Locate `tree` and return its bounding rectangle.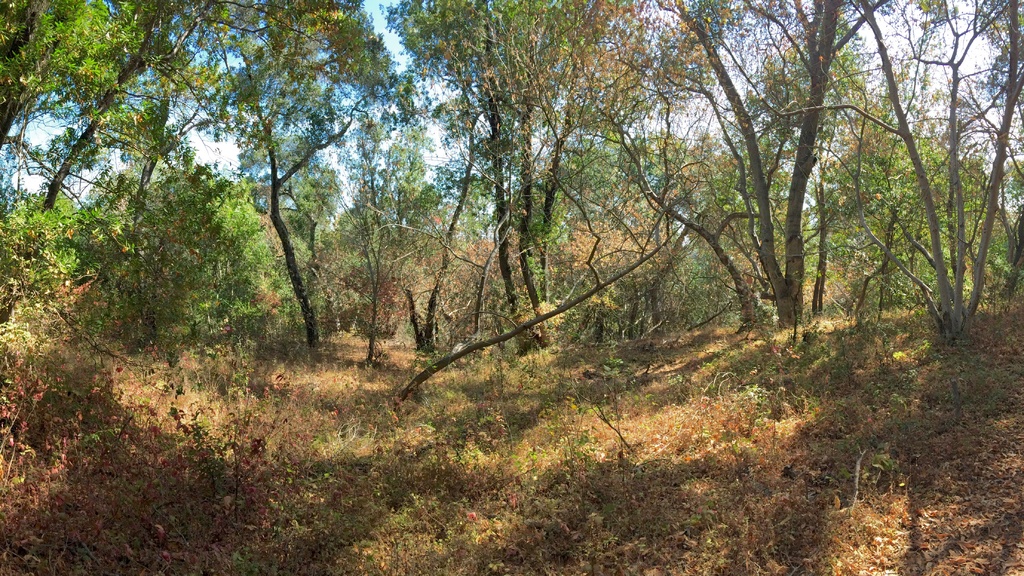
(x1=236, y1=98, x2=334, y2=259).
